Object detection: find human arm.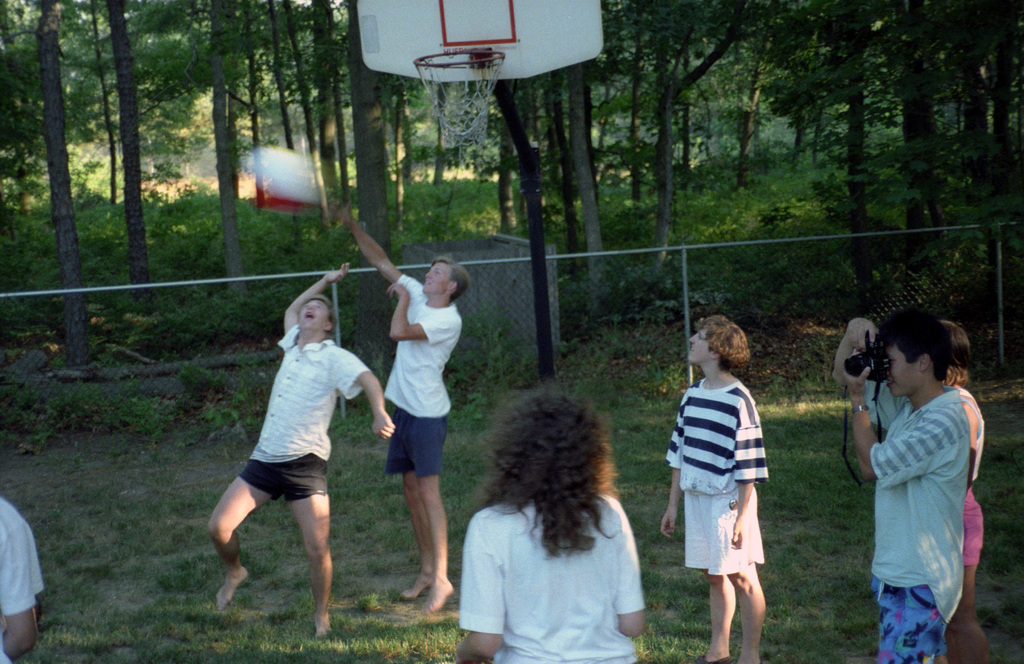
<bbox>332, 344, 406, 442</bbox>.
